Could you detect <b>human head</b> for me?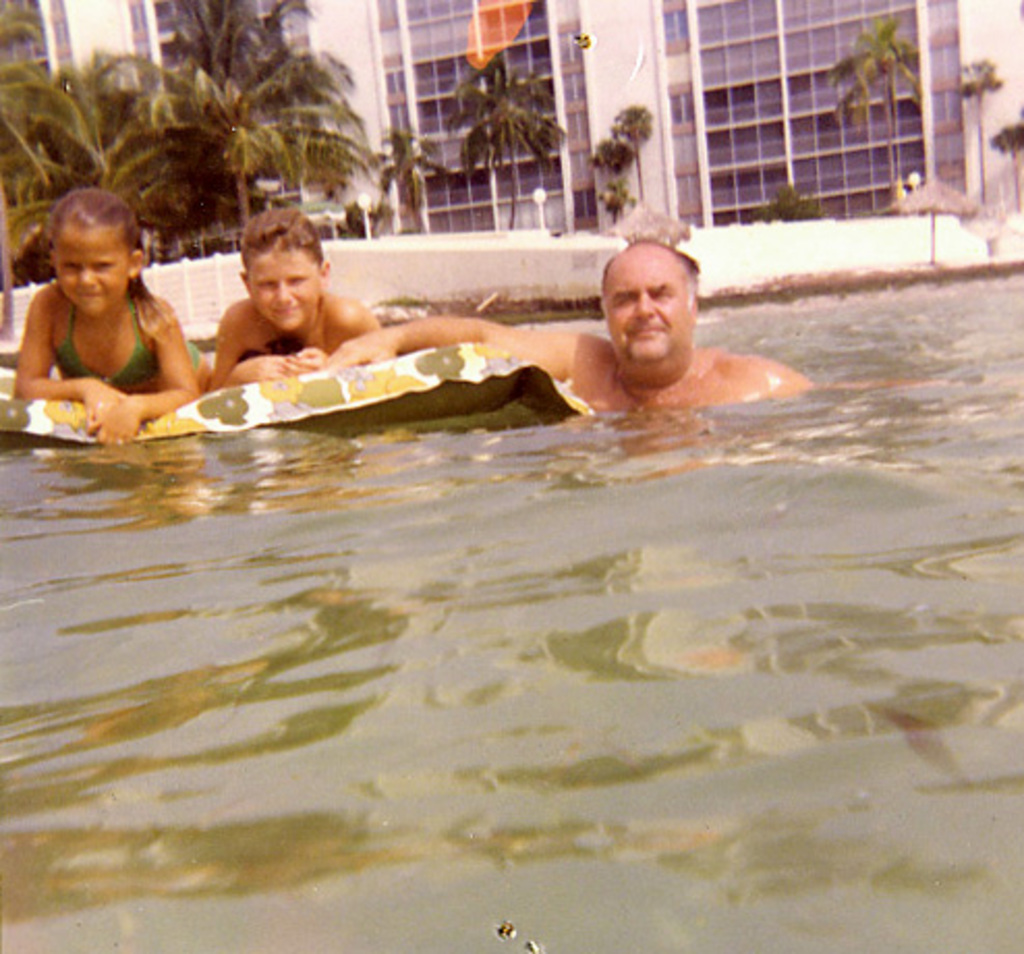
Detection result: <region>599, 224, 711, 348</region>.
